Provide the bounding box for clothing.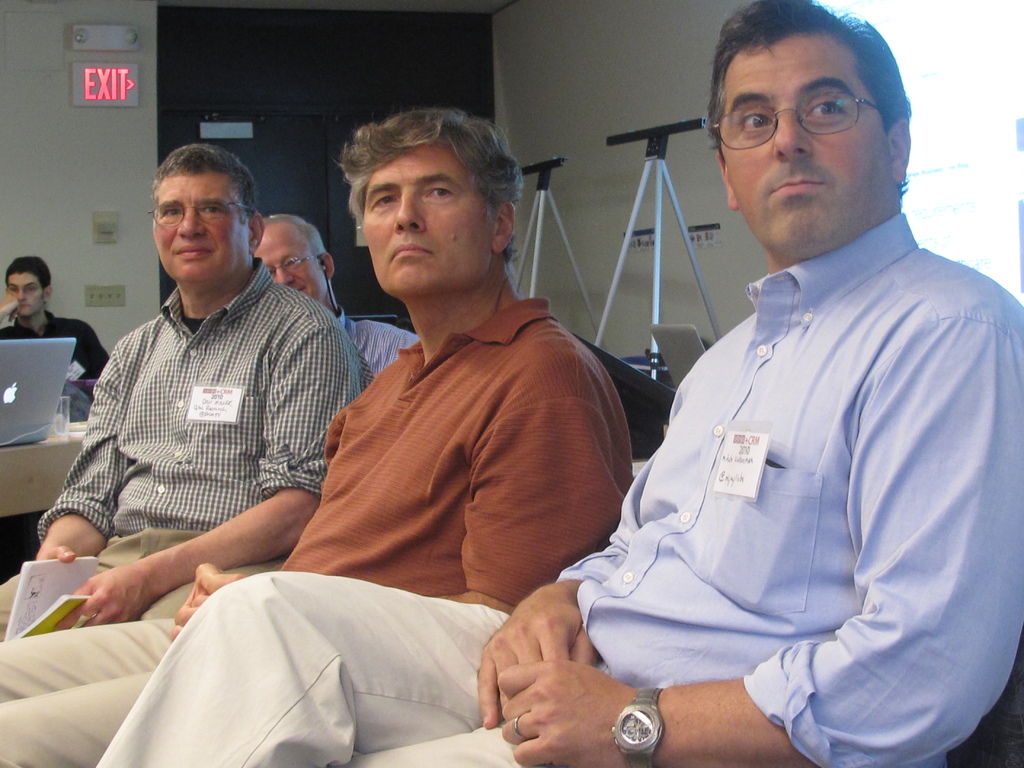
[left=335, top=304, right=422, bottom=367].
